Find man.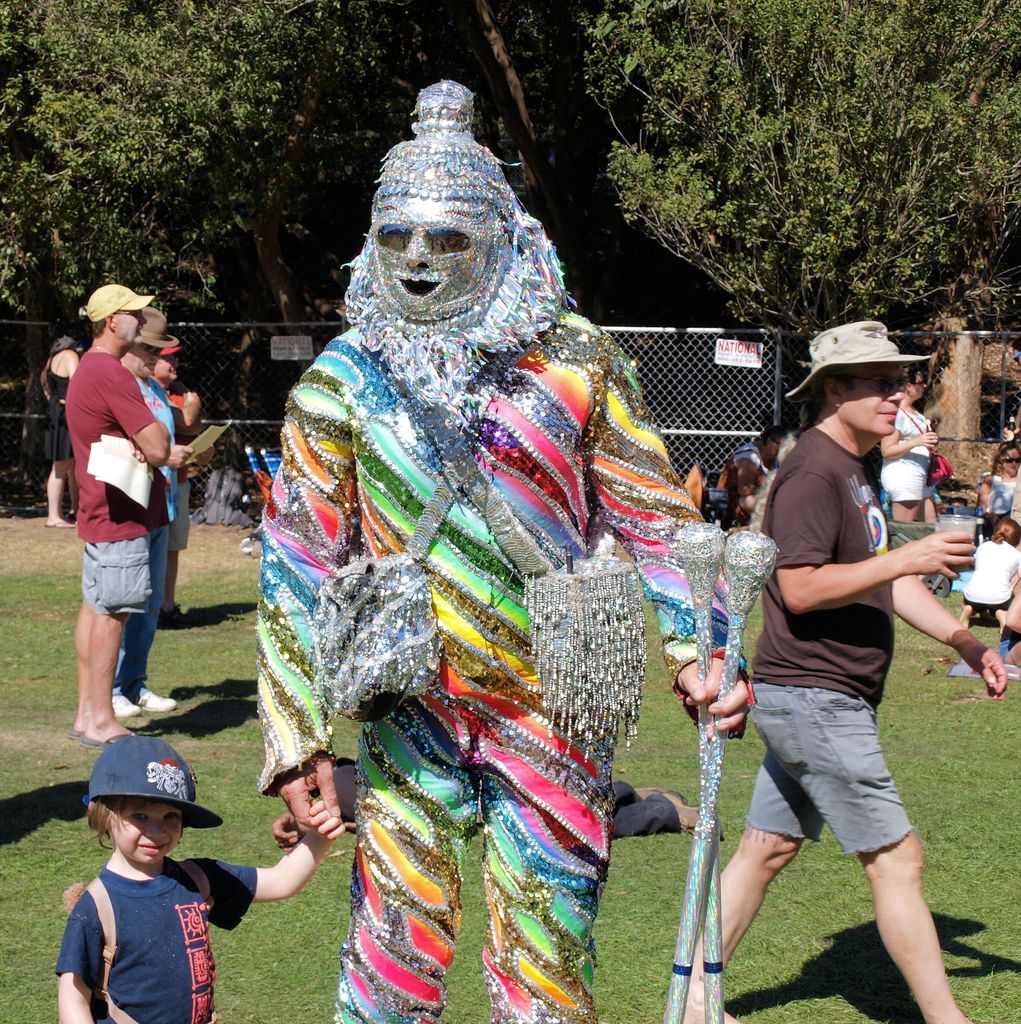
bbox=(108, 301, 204, 719).
